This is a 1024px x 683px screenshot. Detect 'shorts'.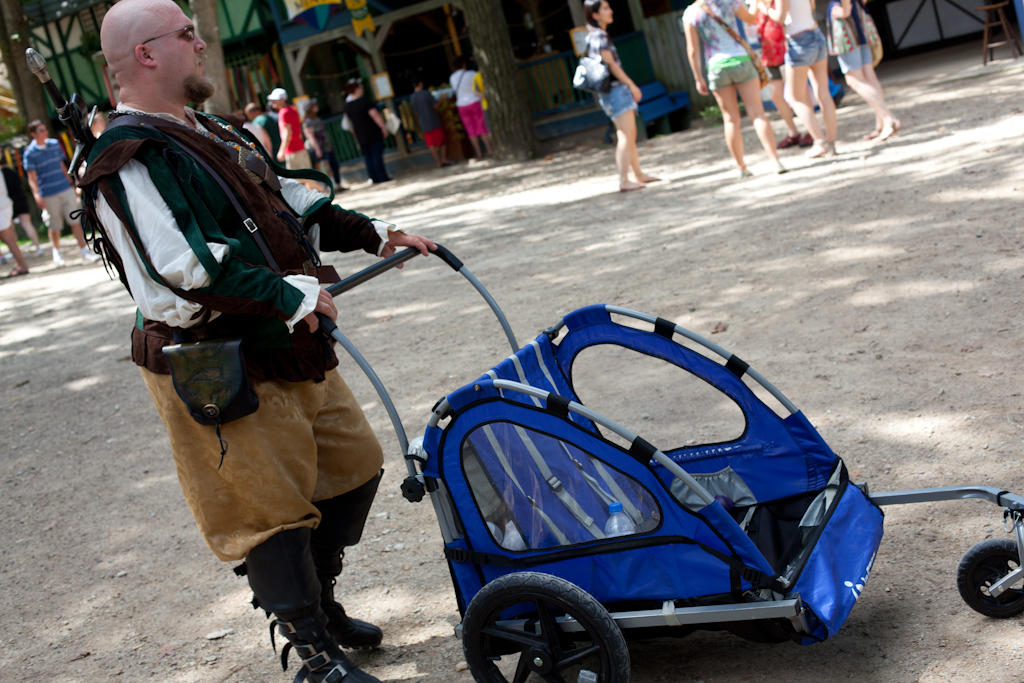
[left=599, top=82, right=640, bottom=118].
